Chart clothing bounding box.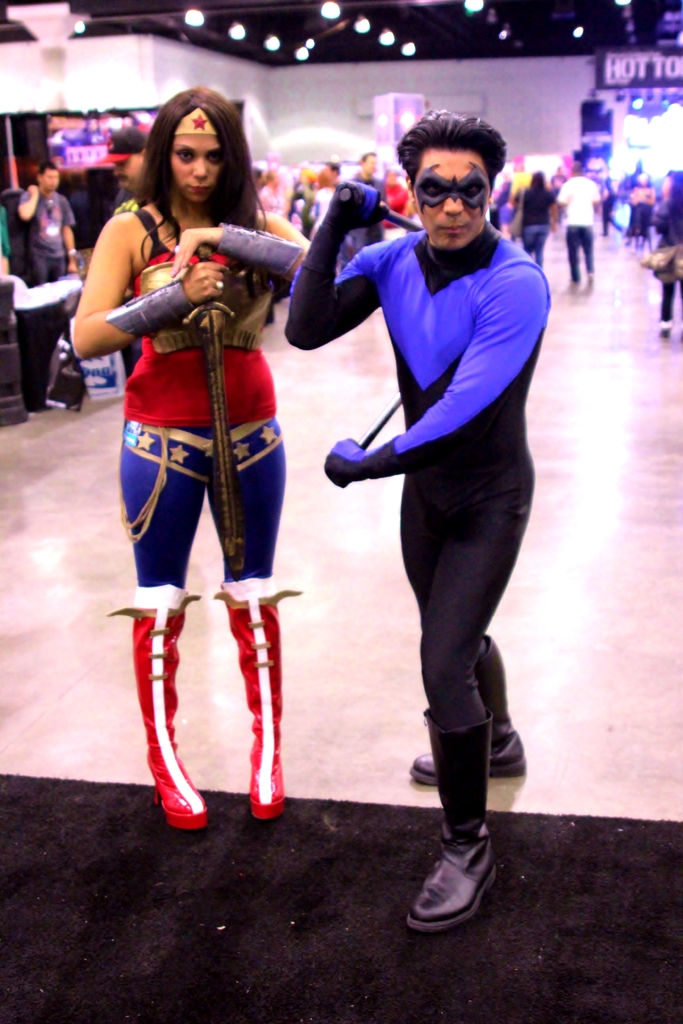
Charted: rect(513, 187, 559, 244).
